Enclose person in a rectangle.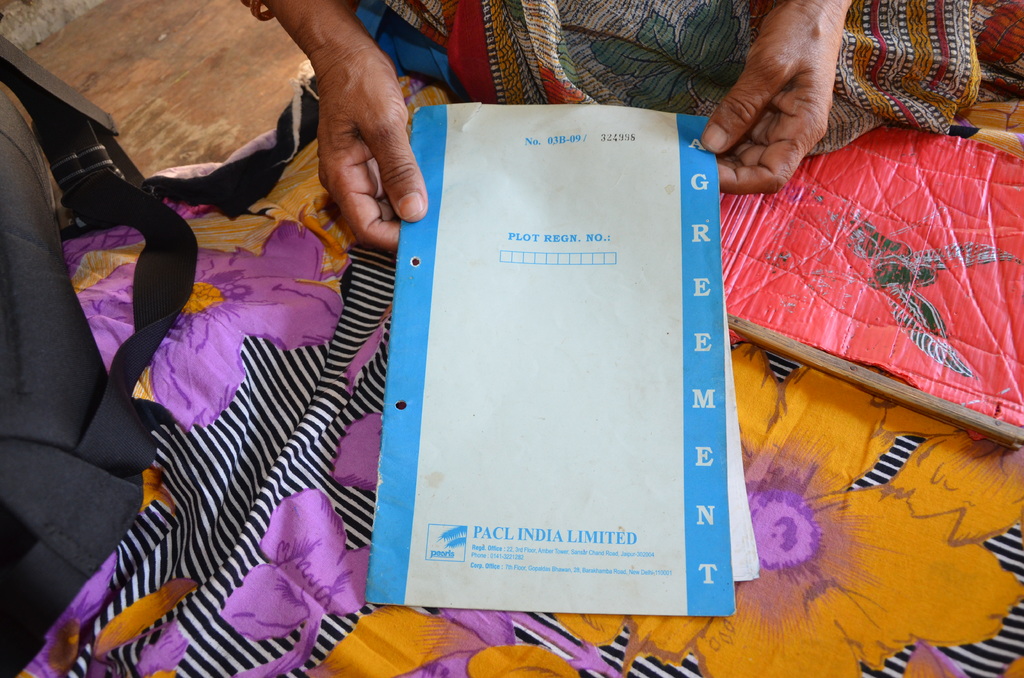
detection(226, 0, 1023, 252).
